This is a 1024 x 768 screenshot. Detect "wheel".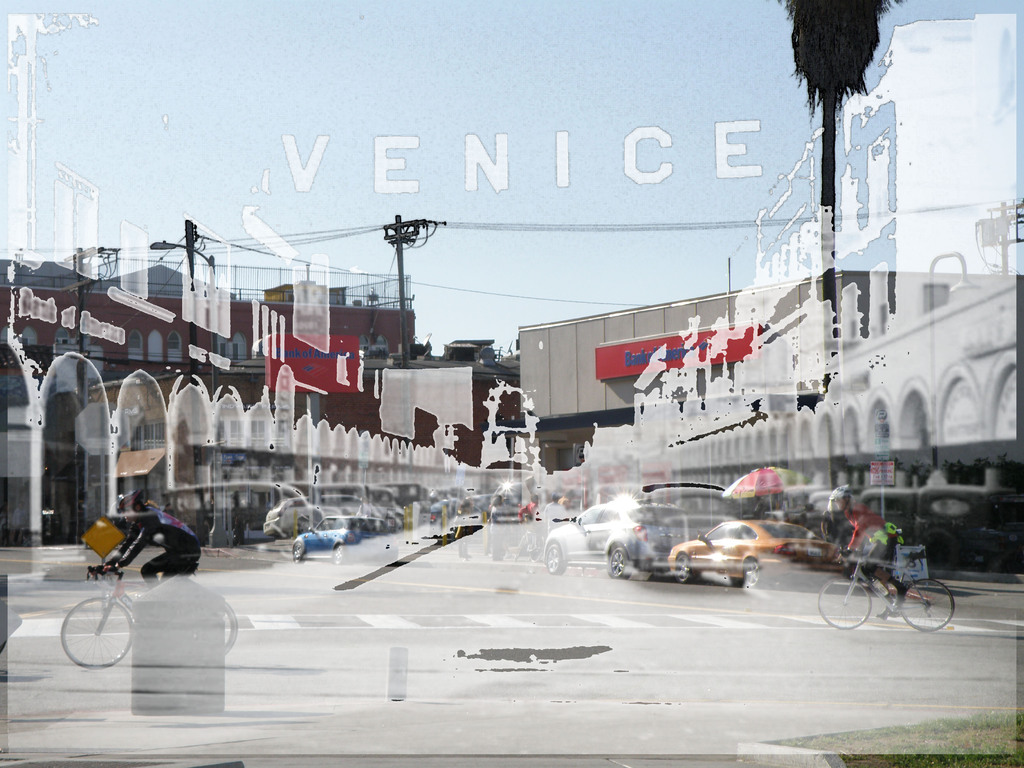
<region>332, 543, 347, 563</region>.
